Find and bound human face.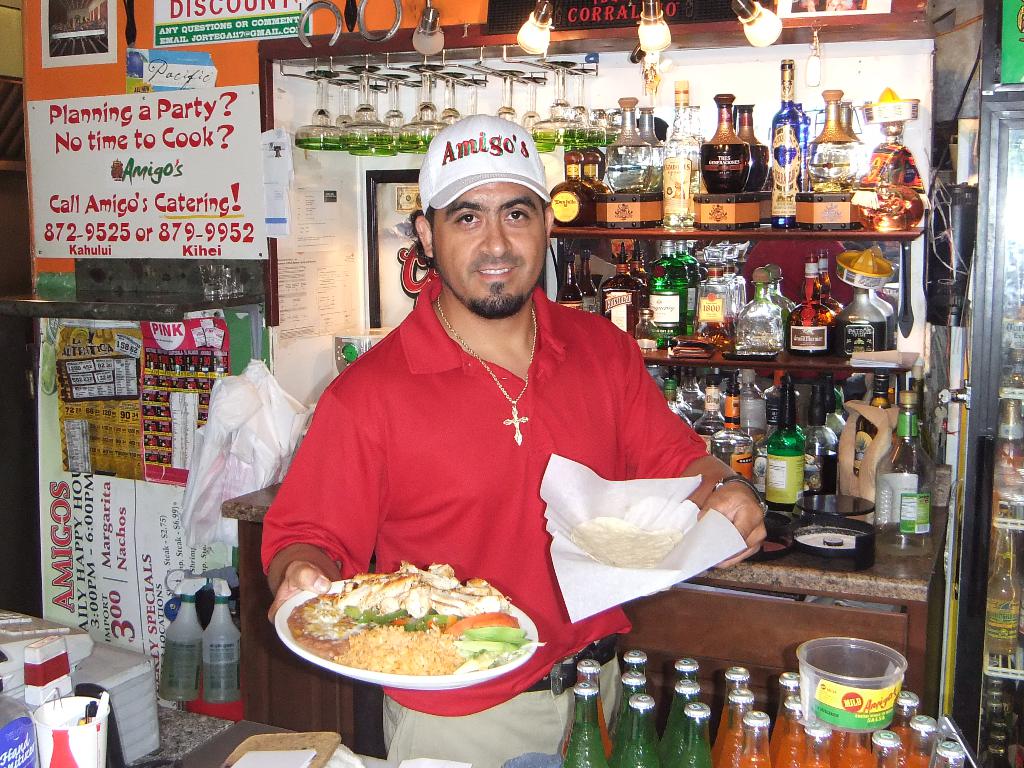
Bound: 436:182:546:316.
